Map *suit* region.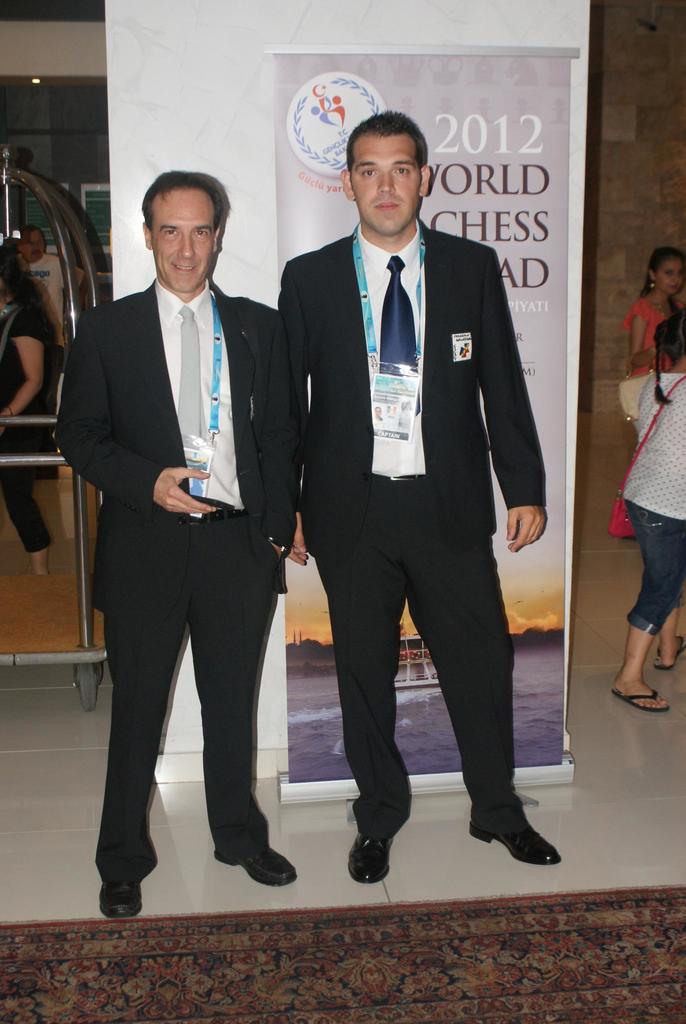
Mapped to [56, 282, 298, 885].
